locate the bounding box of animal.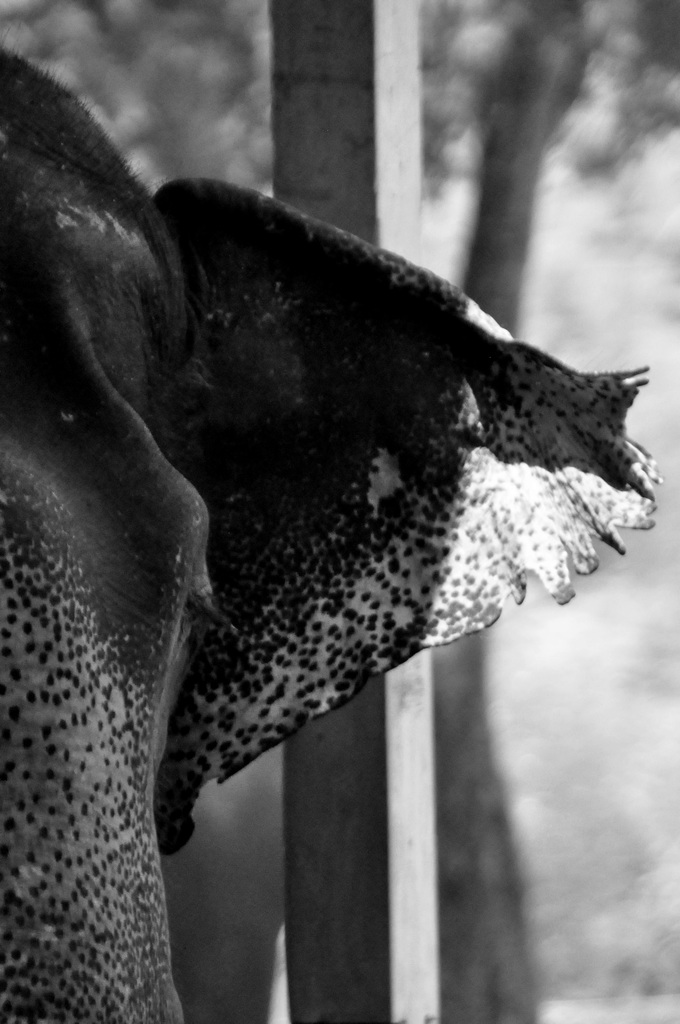
Bounding box: crop(0, 37, 663, 1023).
